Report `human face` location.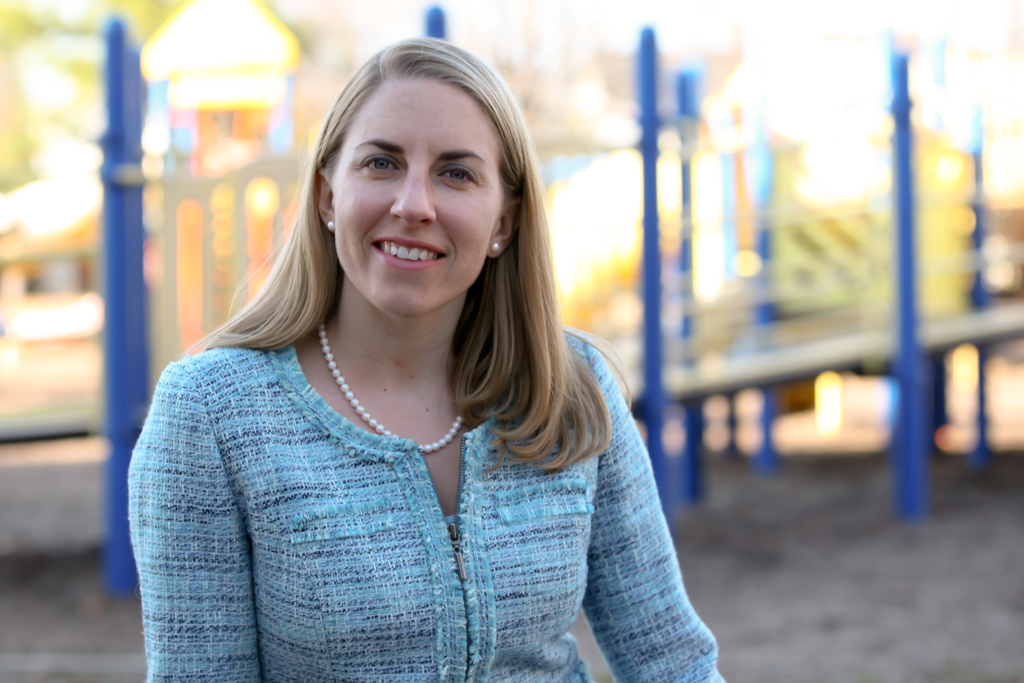
Report: bbox=(308, 45, 521, 320).
